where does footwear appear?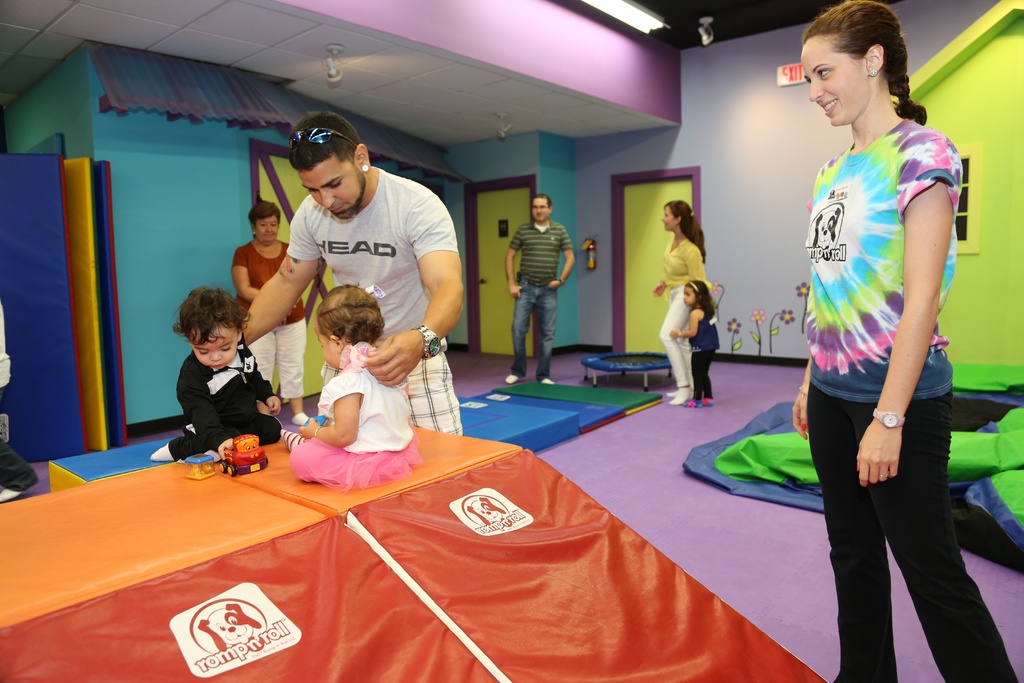
Appears at rect(148, 434, 193, 465).
